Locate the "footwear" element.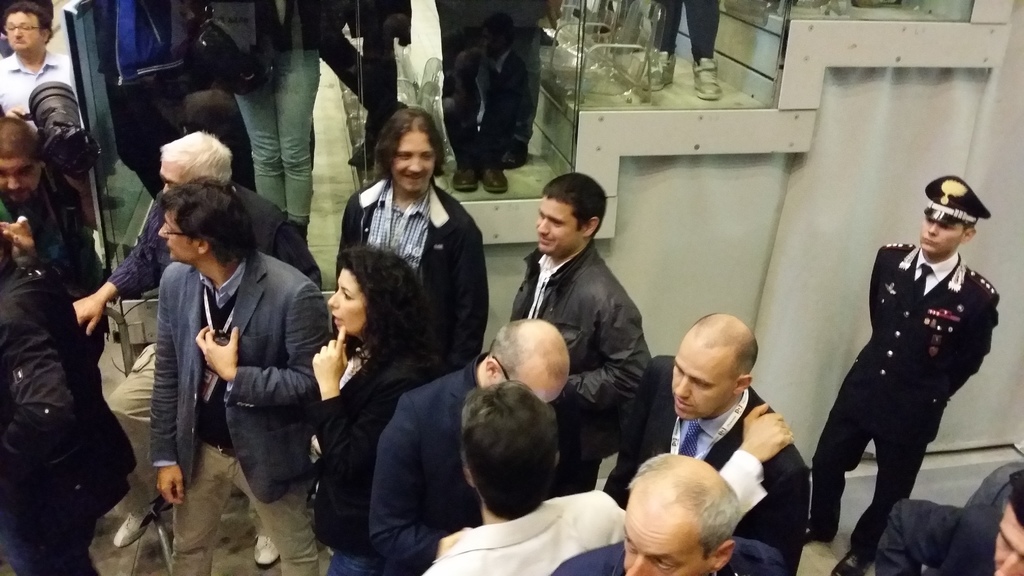
Element bbox: crop(108, 508, 154, 552).
